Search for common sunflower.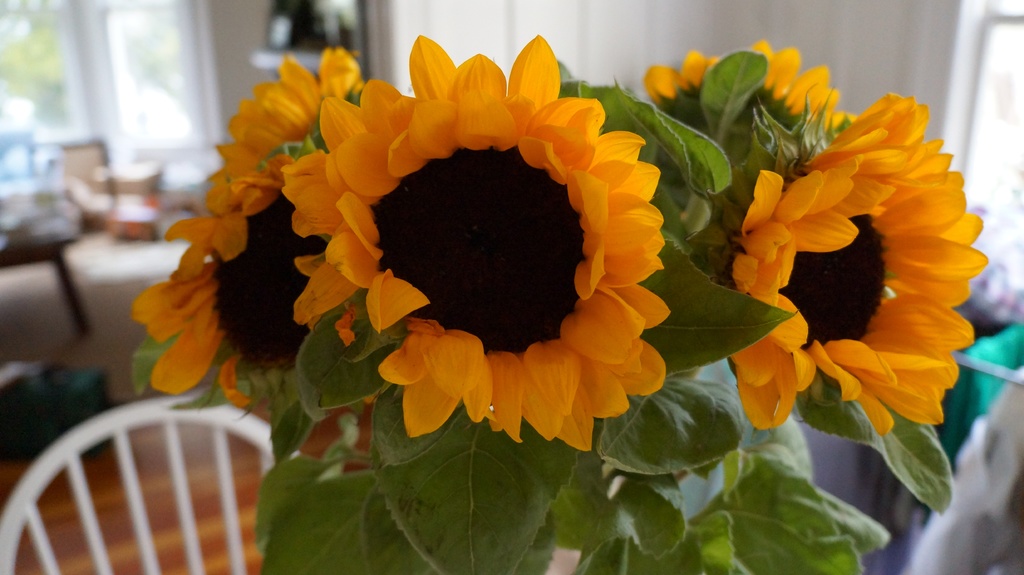
Found at x1=700, y1=80, x2=980, y2=445.
